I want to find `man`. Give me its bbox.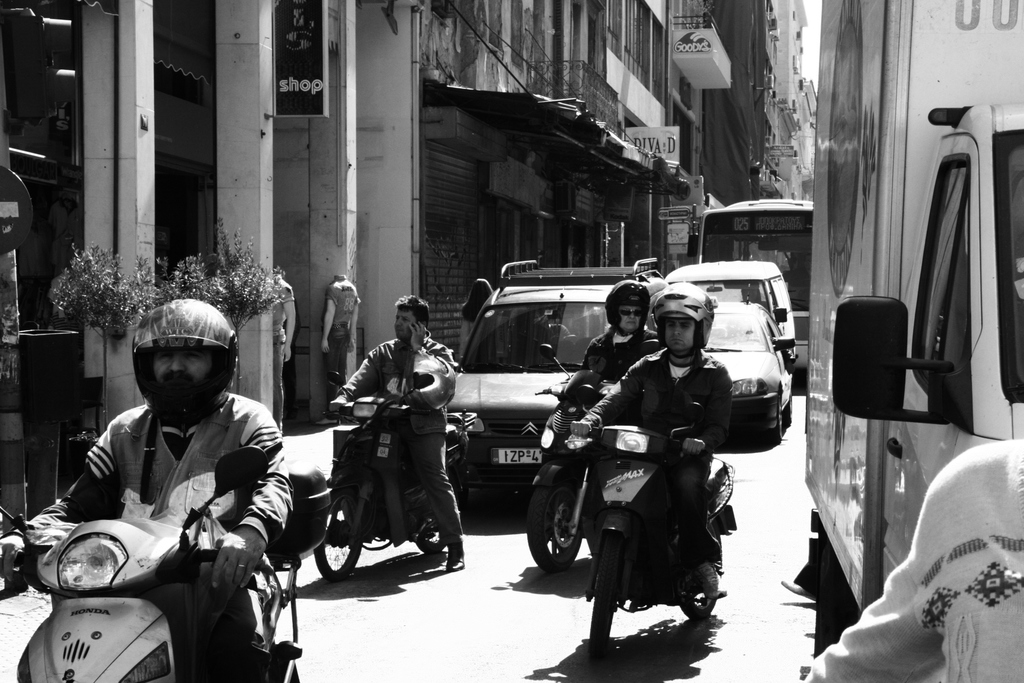
x1=328 y1=295 x2=462 y2=570.
